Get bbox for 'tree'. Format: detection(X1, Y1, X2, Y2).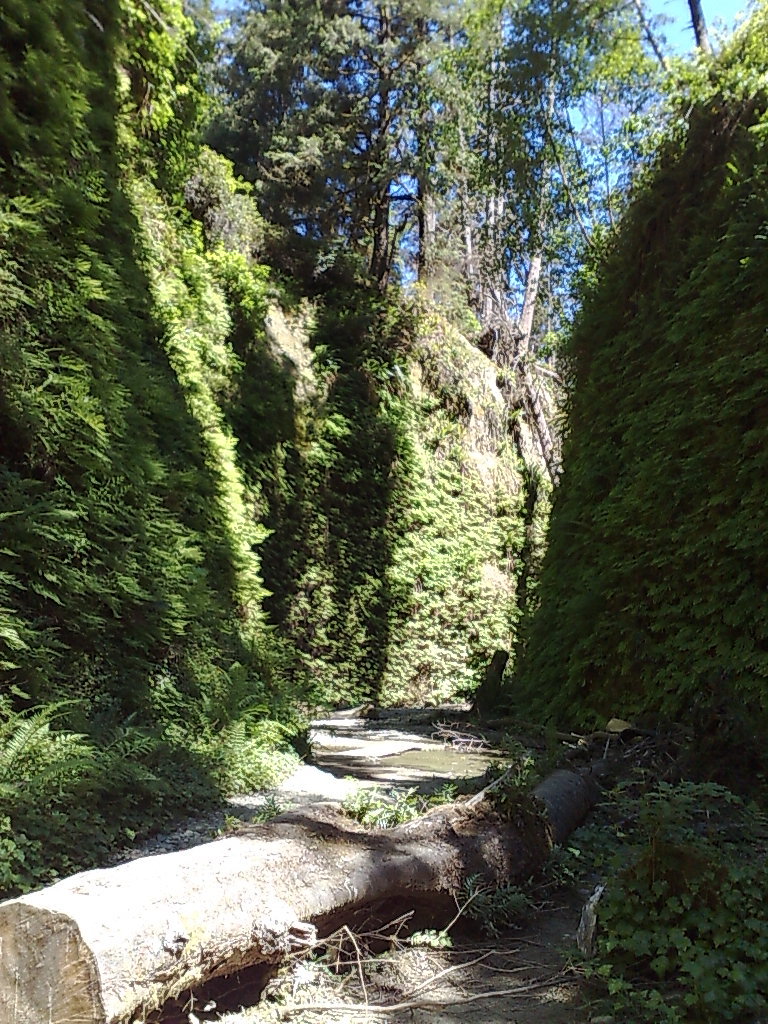
detection(0, 0, 767, 1023).
